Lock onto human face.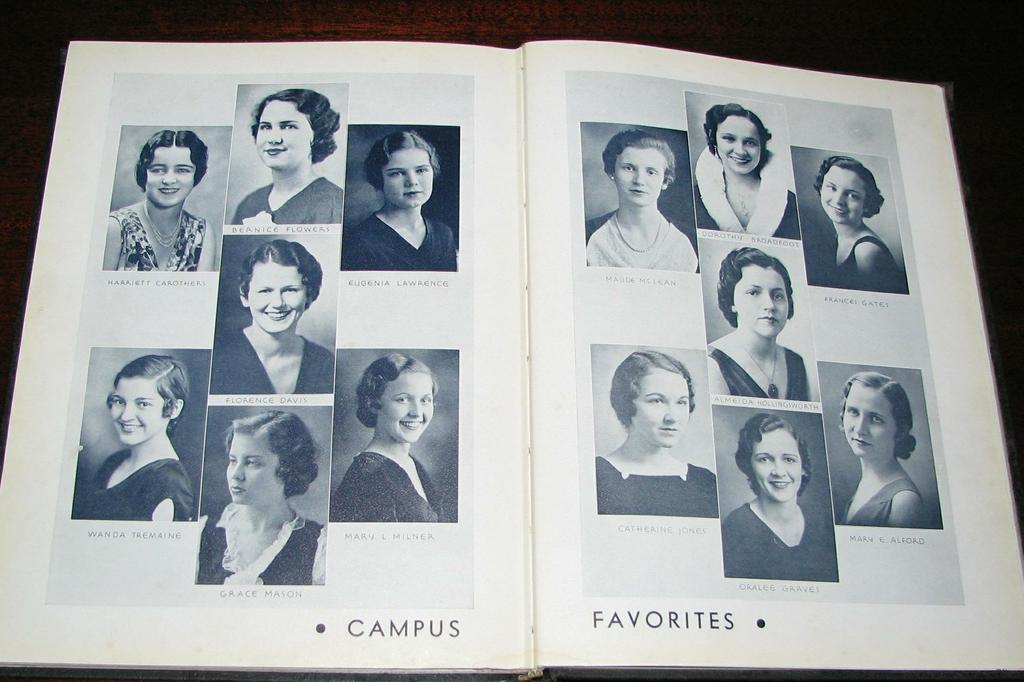
Locked: 377, 374, 433, 444.
